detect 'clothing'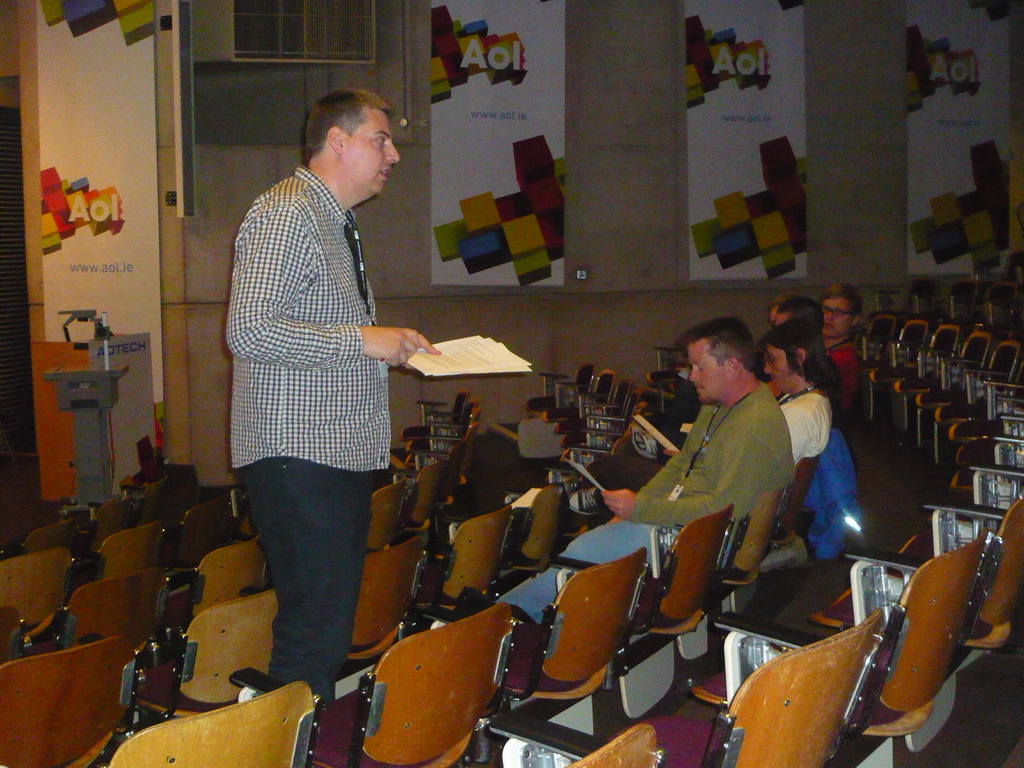
crop(824, 339, 865, 405)
